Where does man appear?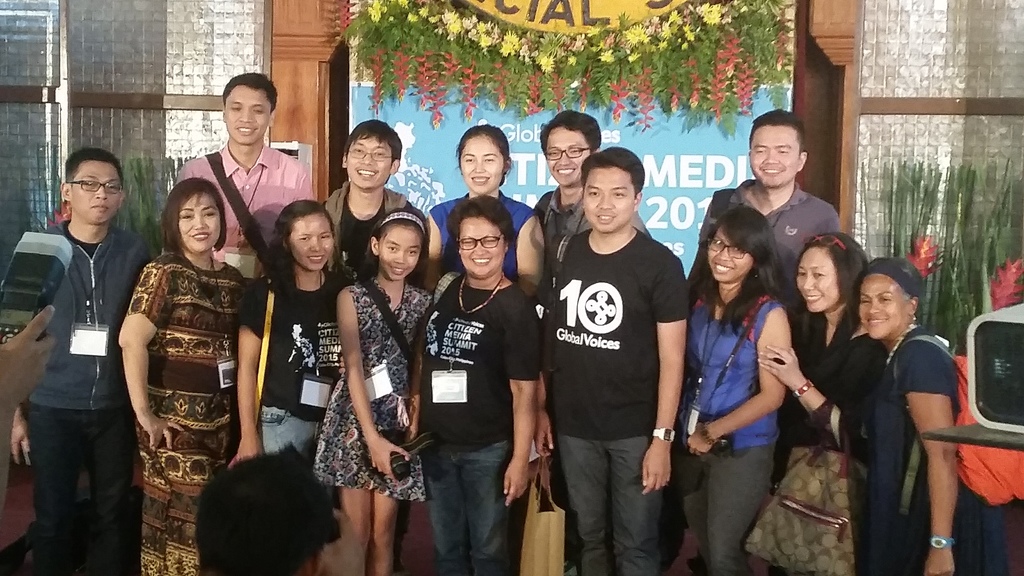
Appears at box(10, 124, 147, 564).
